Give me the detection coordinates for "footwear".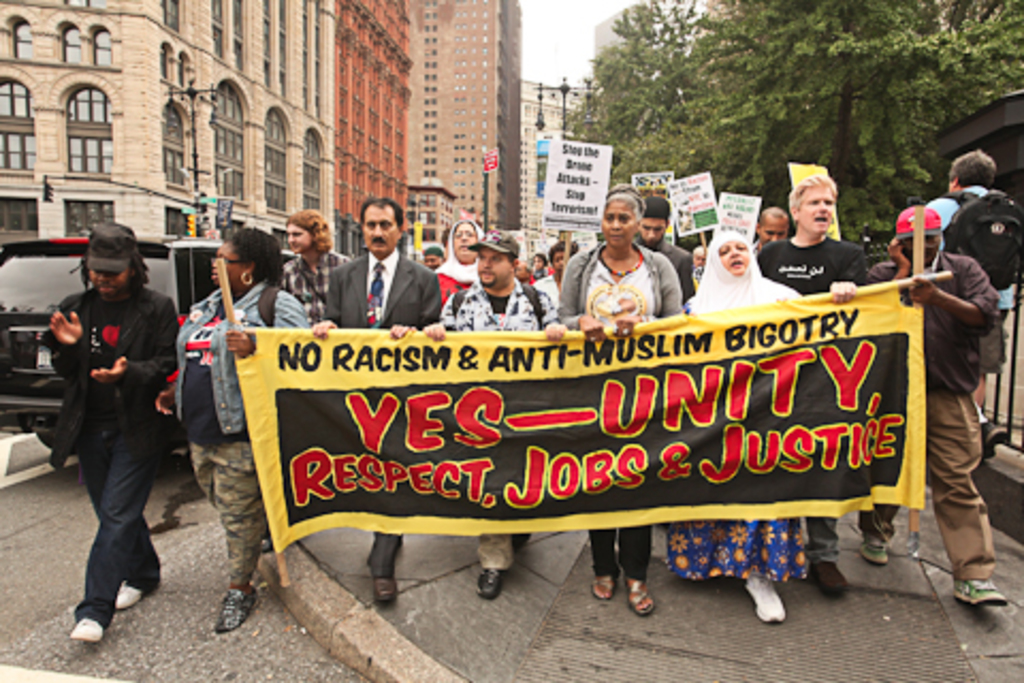
[left=77, top=610, right=105, bottom=642].
